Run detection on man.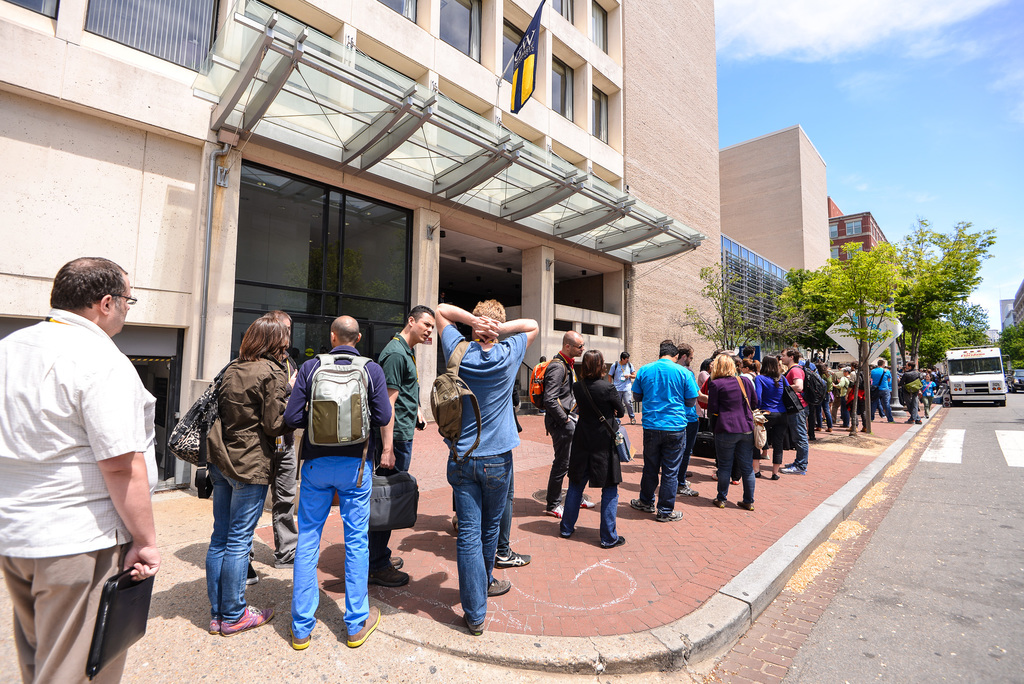
Result: left=771, top=351, right=804, bottom=476.
